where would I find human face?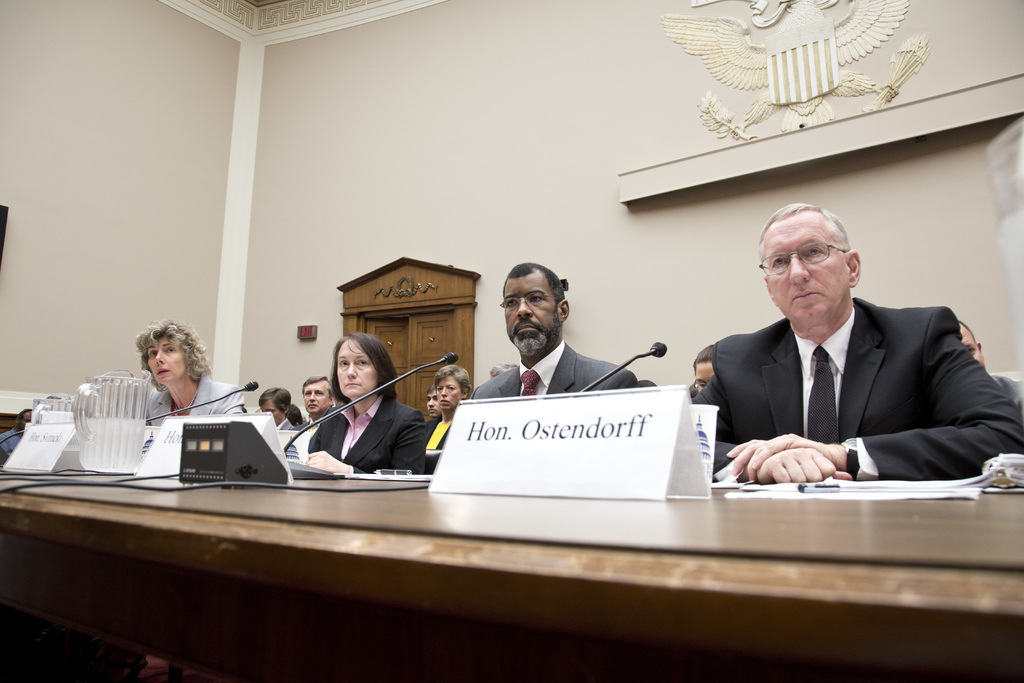
At x1=301 y1=383 x2=330 y2=415.
